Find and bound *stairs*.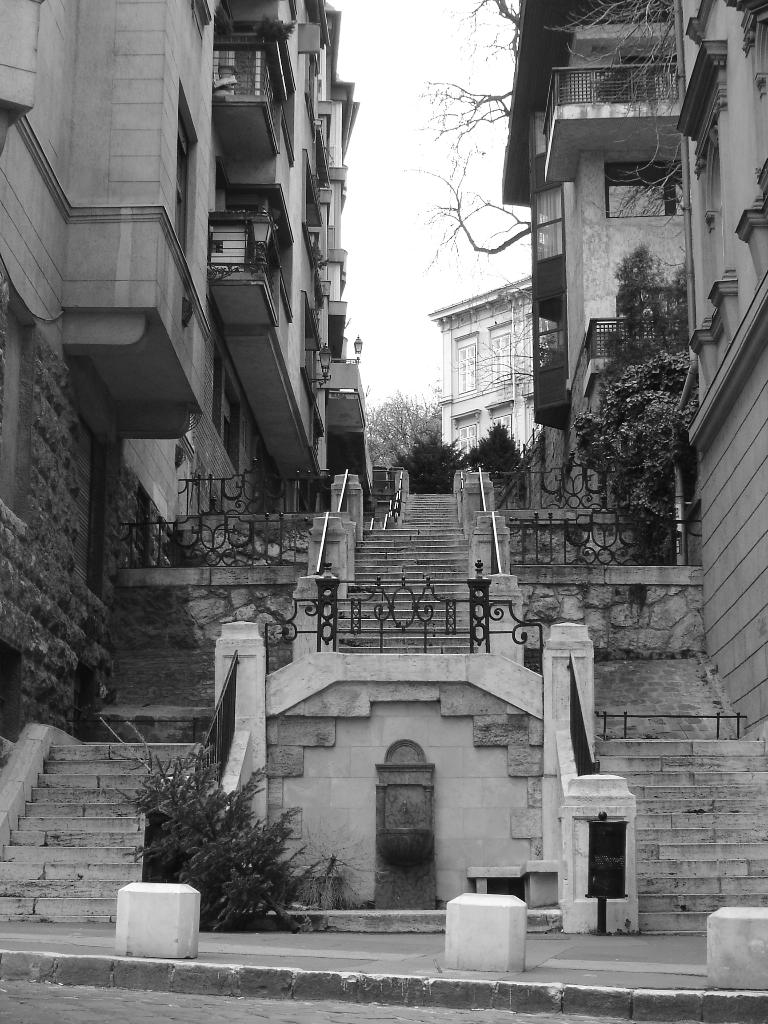
Bound: (0,738,195,918).
